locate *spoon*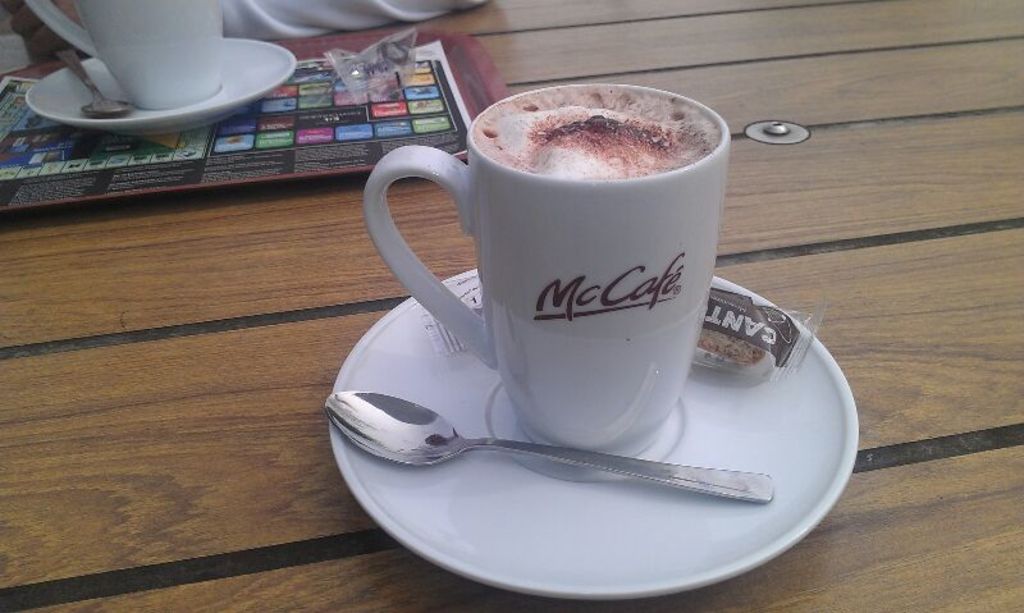
BBox(323, 390, 773, 500)
